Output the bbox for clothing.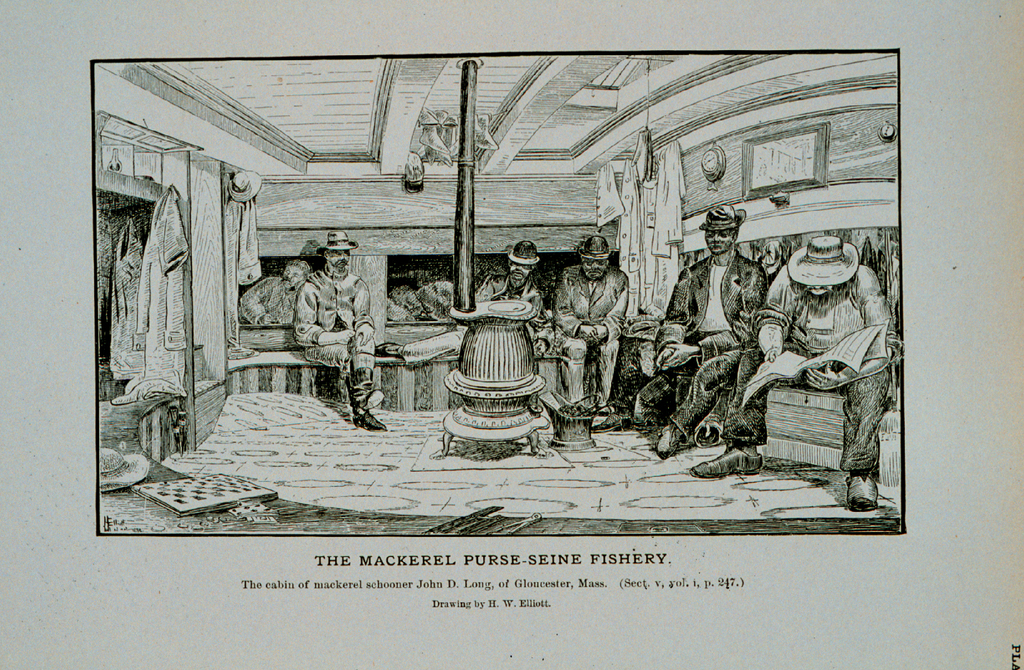
bbox=[717, 264, 894, 463].
